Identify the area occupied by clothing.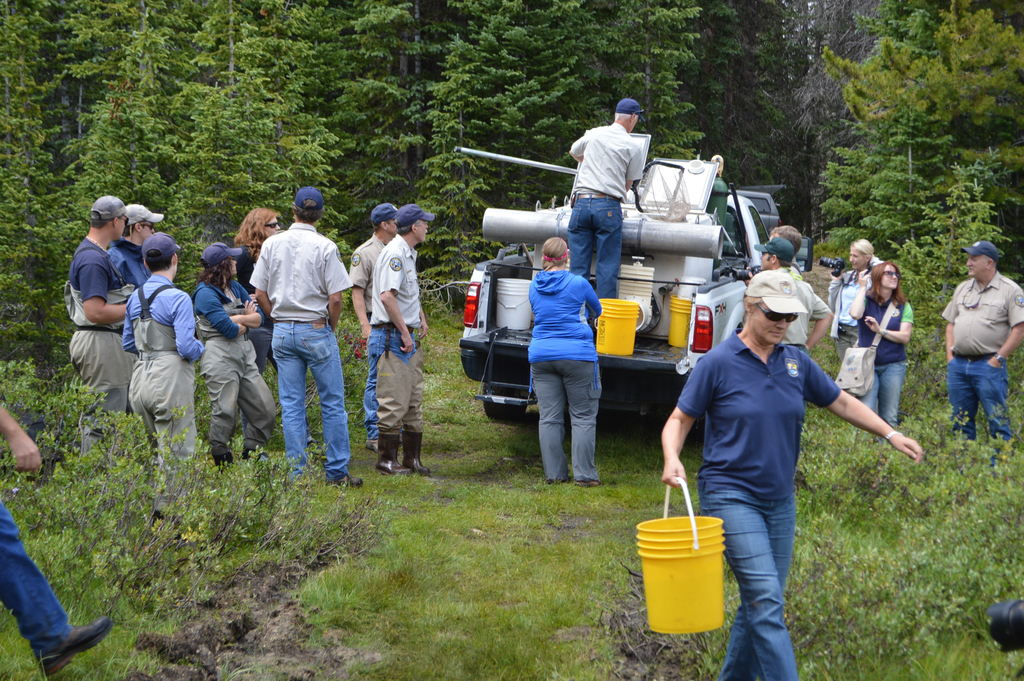
Area: (571, 125, 637, 280).
